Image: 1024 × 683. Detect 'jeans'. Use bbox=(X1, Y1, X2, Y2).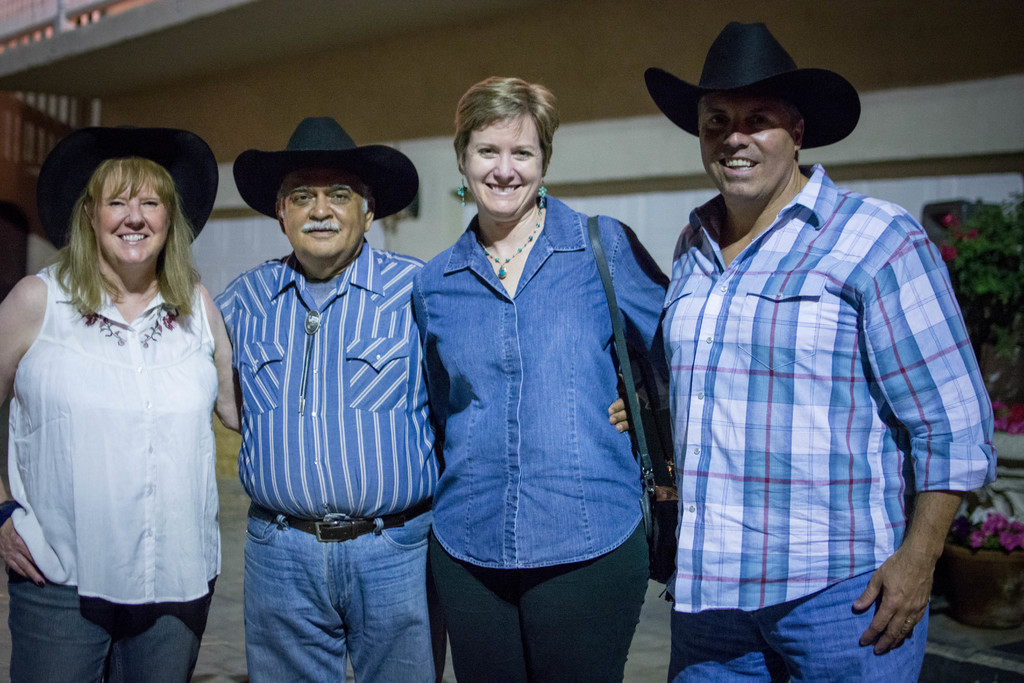
bbox=(229, 502, 442, 673).
